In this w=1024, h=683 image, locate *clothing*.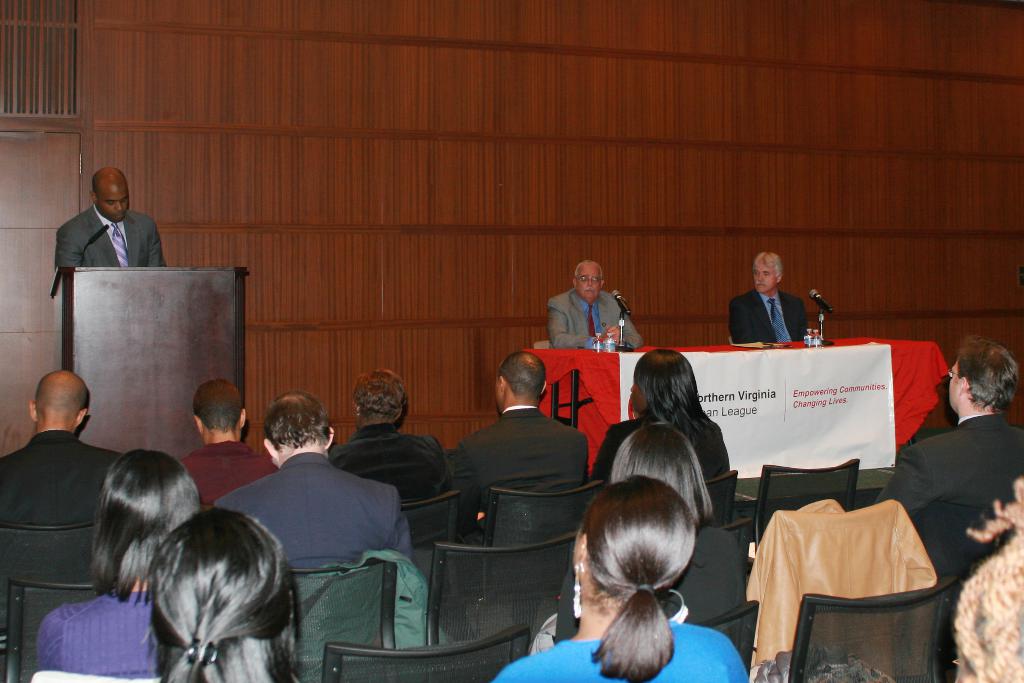
Bounding box: region(40, 586, 172, 682).
